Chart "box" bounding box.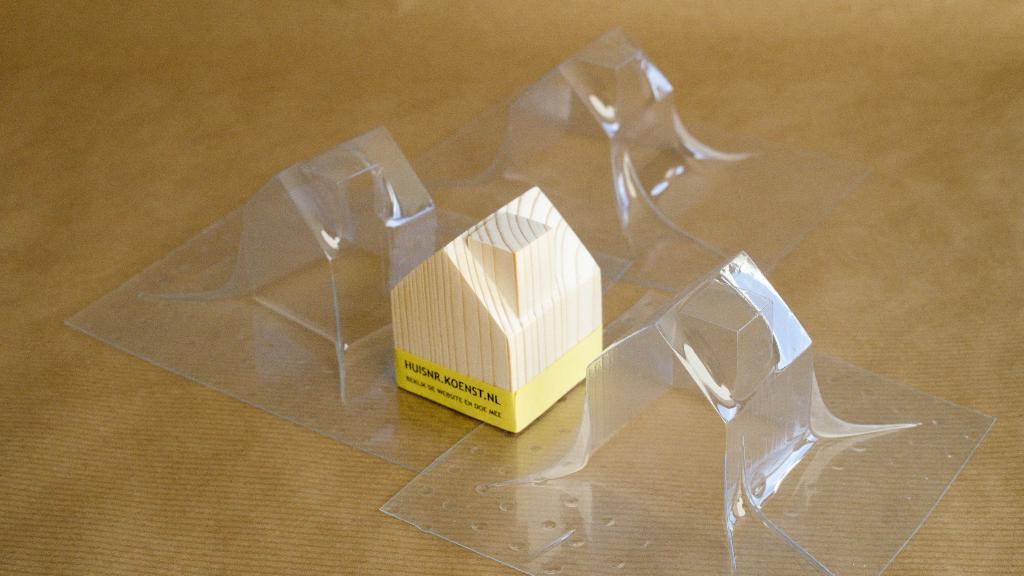
Charted: [left=389, top=182, right=603, bottom=435].
